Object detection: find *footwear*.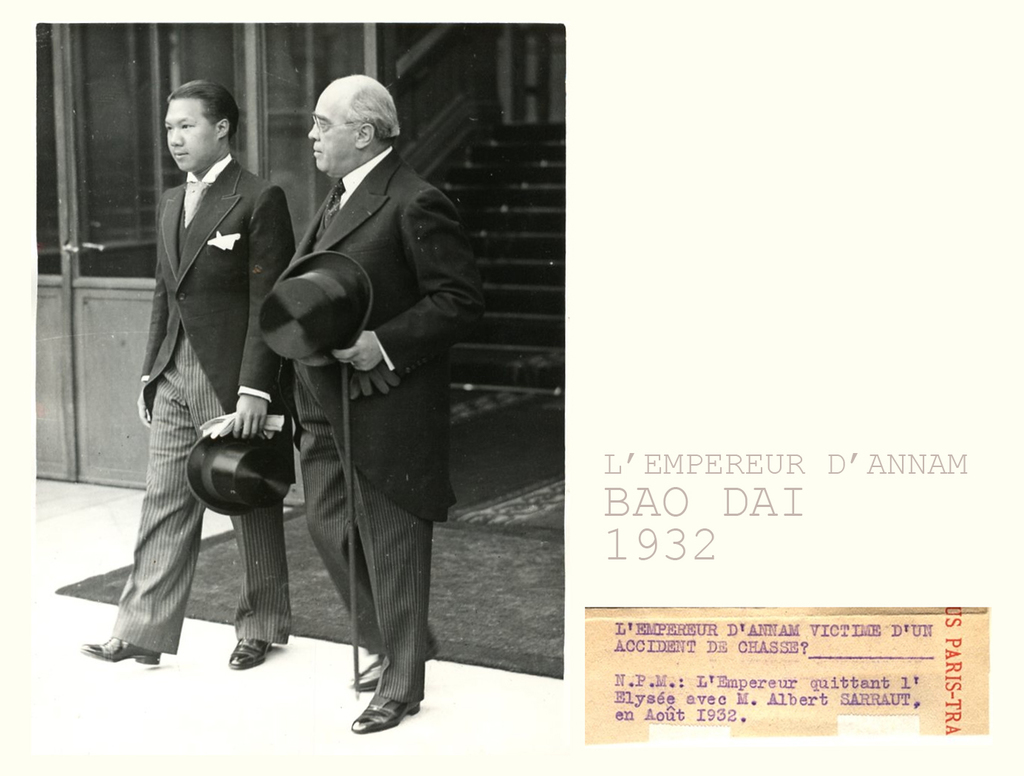
rect(81, 636, 158, 665).
